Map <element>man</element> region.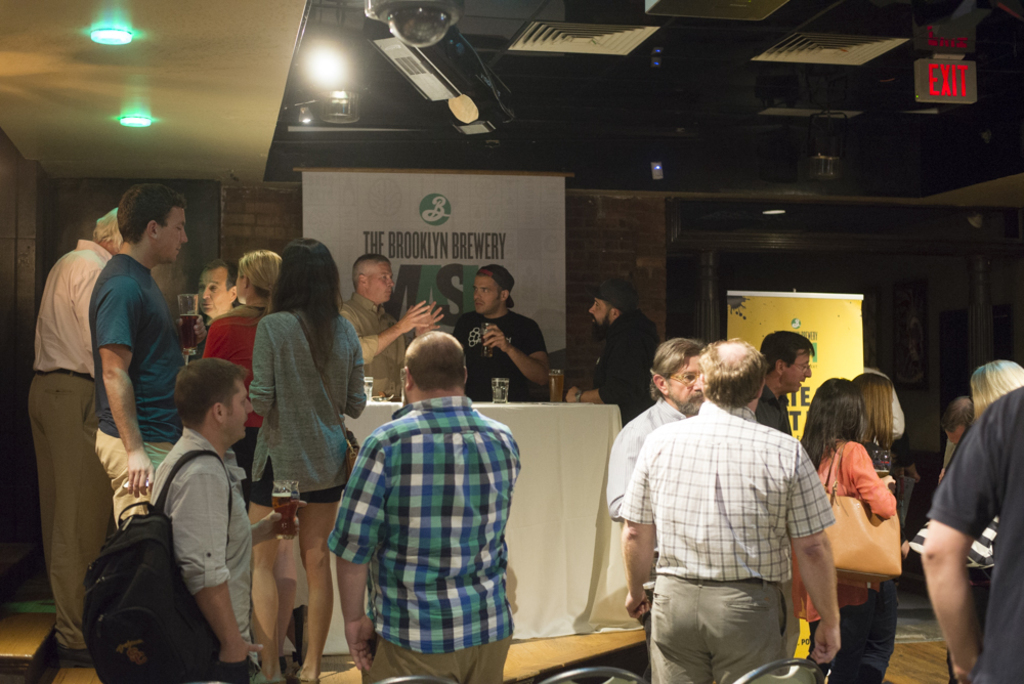
Mapped to {"left": 620, "top": 339, "right": 843, "bottom": 683}.
